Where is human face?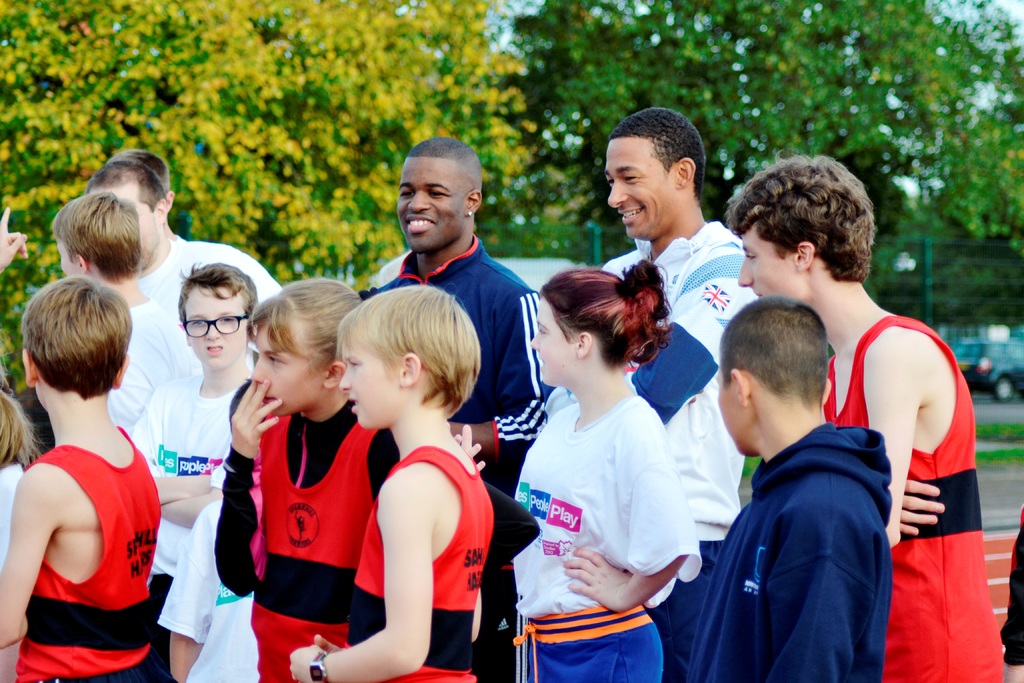
250:321:324:416.
